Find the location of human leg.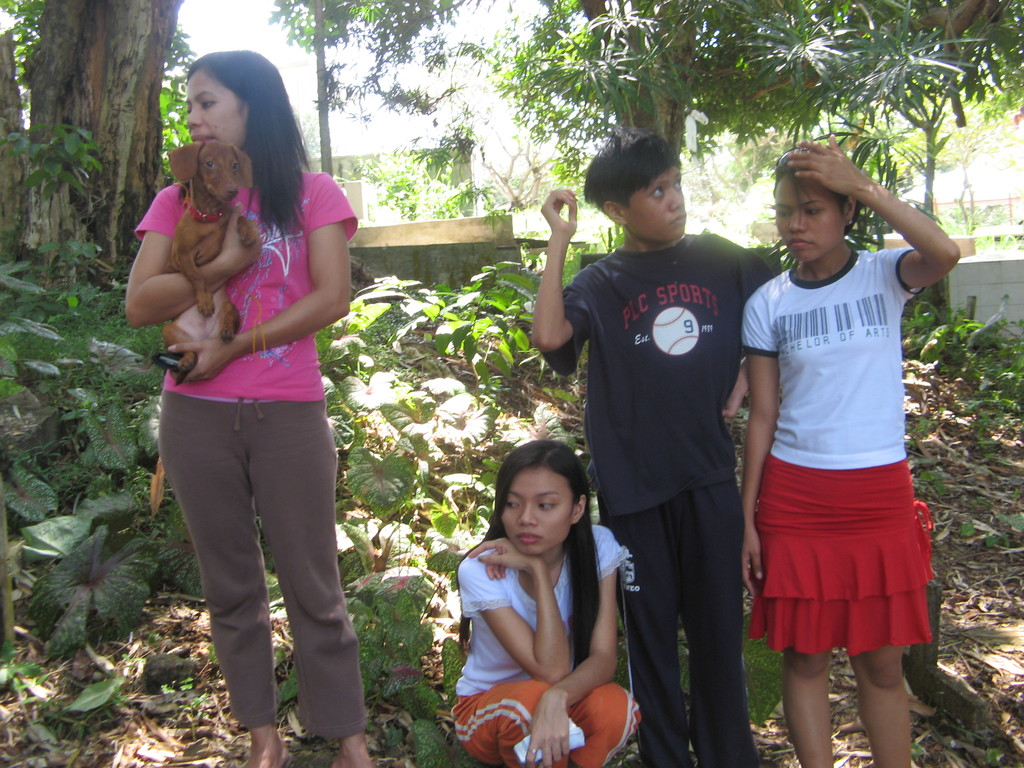
Location: select_region(163, 405, 276, 767).
